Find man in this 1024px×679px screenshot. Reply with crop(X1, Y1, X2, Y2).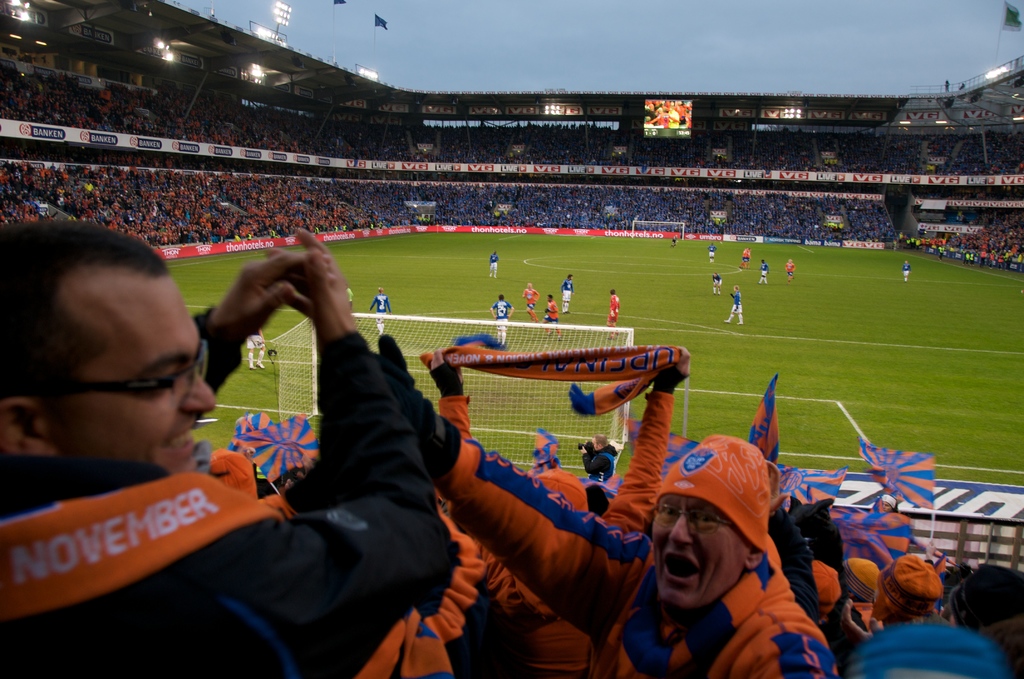
crop(33, 195, 525, 675).
